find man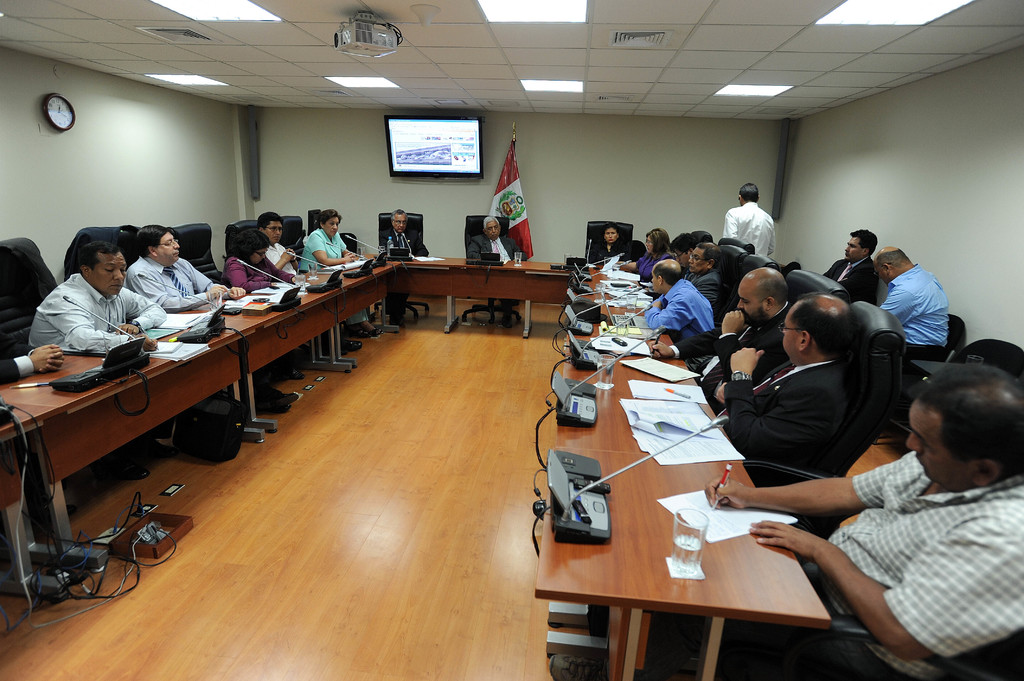
pyautogui.locateOnScreen(721, 186, 775, 264)
